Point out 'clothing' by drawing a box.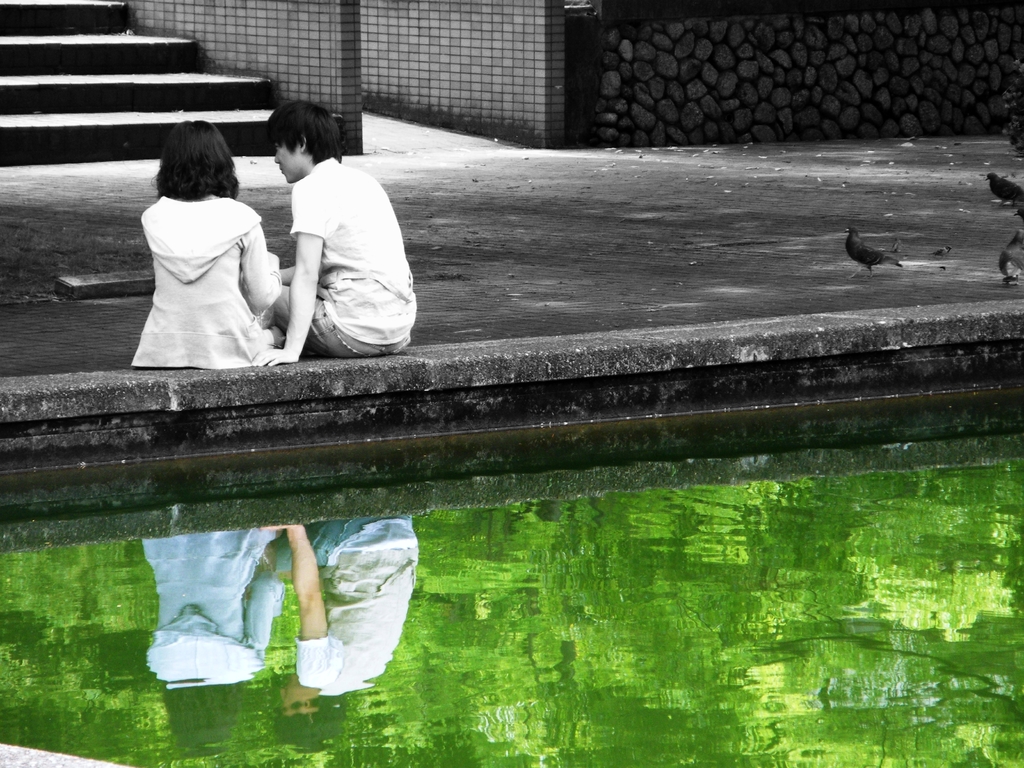
left=259, top=125, right=404, bottom=356.
